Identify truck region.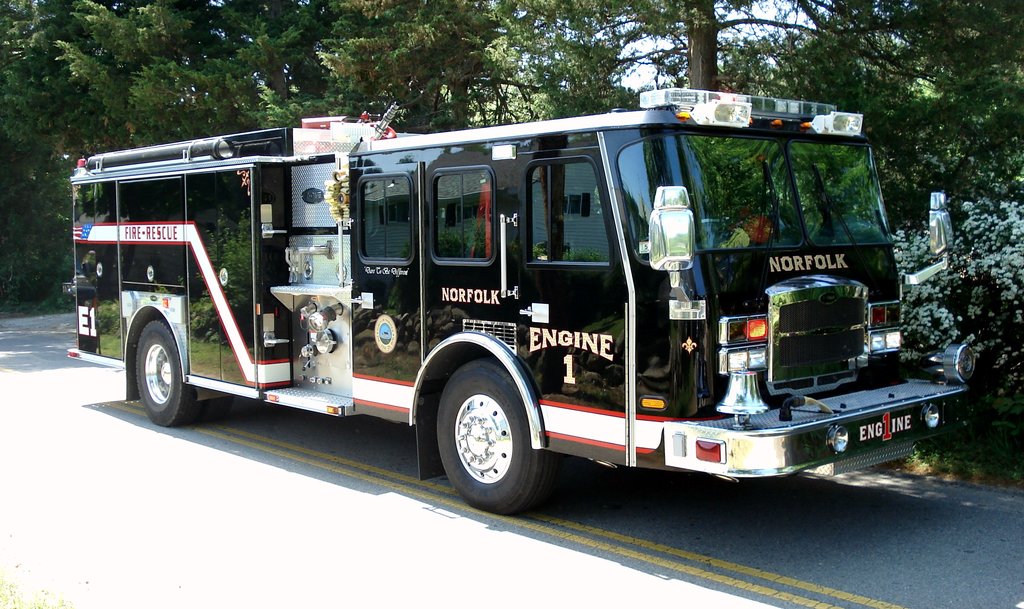
Region: x1=87, y1=101, x2=935, y2=517.
